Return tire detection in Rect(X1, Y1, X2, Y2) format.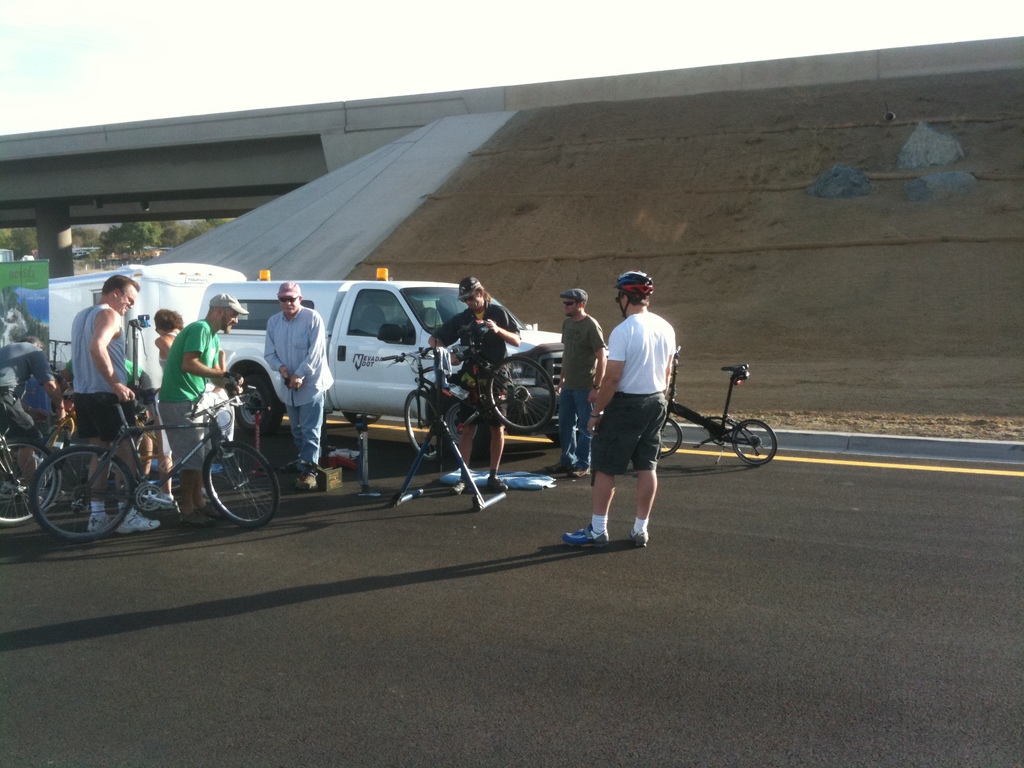
Rect(484, 357, 558, 433).
